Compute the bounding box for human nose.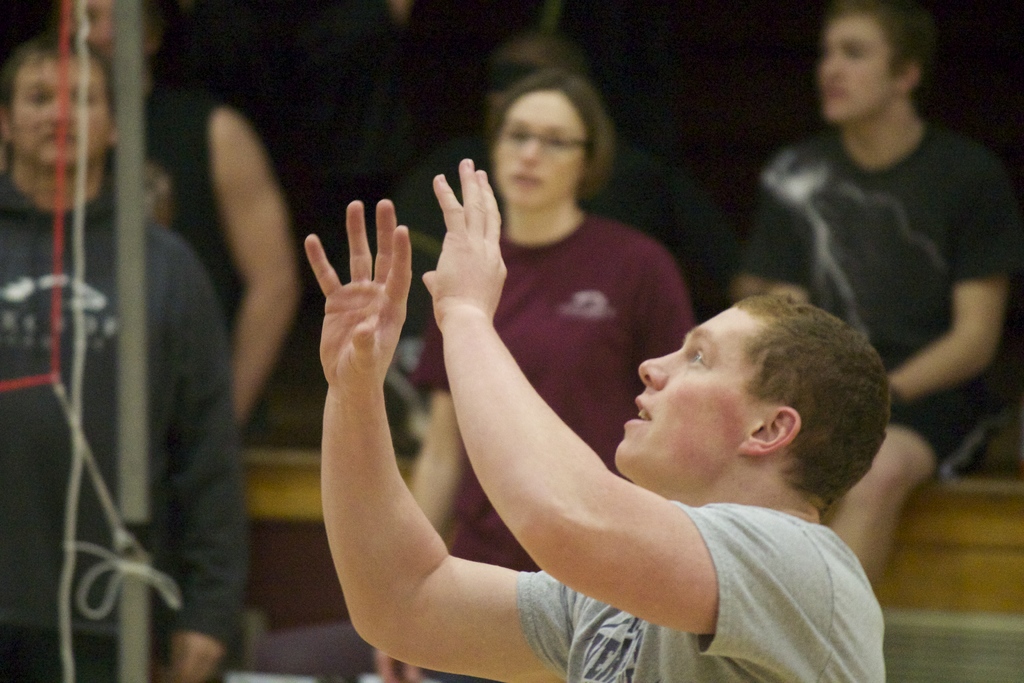
522, 142, 544, 164.
